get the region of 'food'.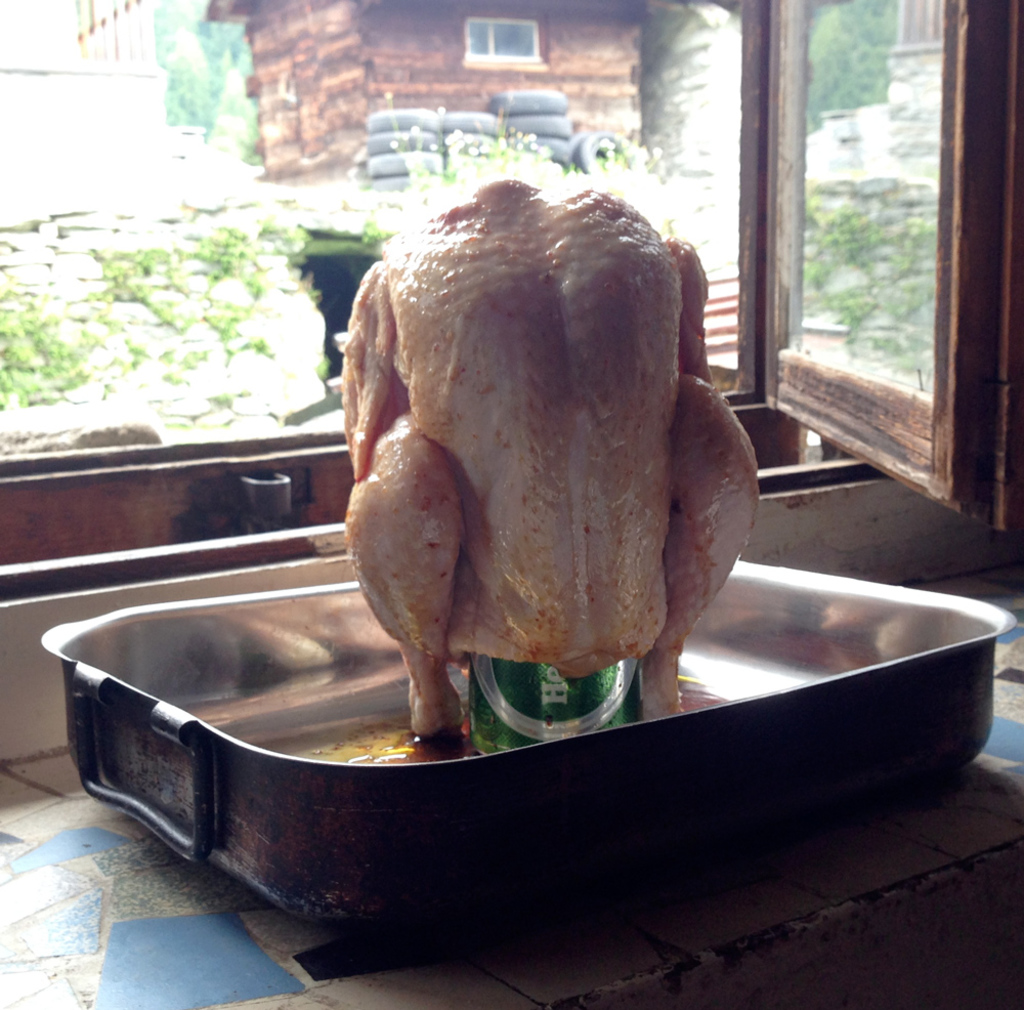
box(328, 172, 760, 756).
